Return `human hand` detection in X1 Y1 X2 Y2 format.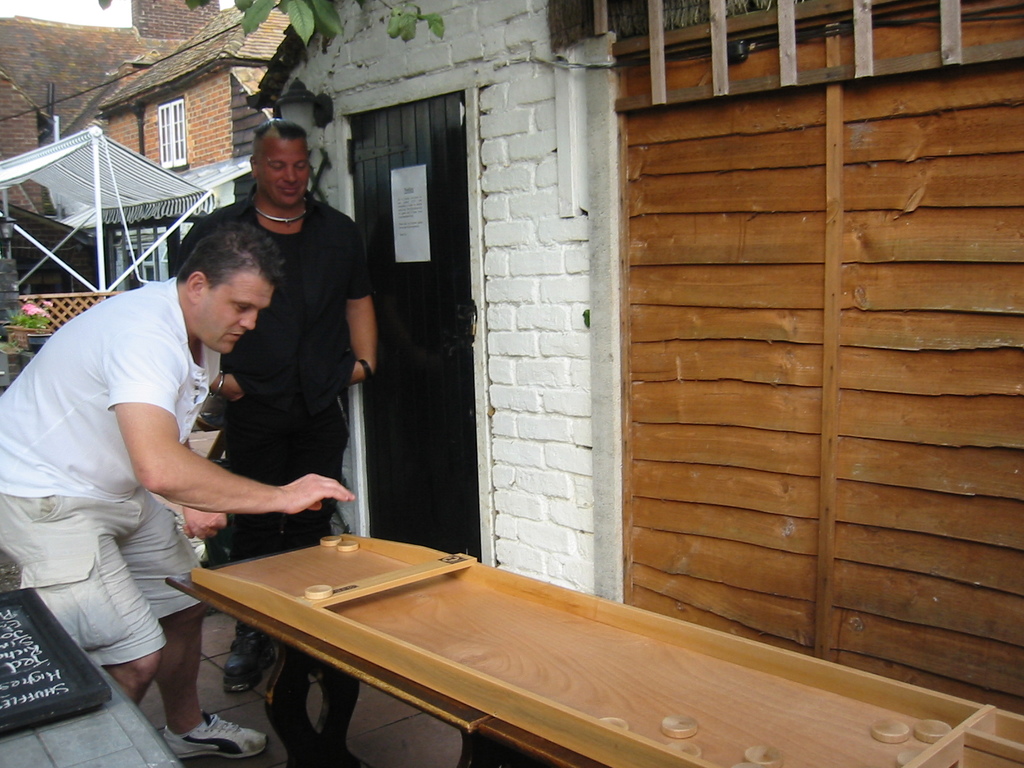
222 375 245 405.
